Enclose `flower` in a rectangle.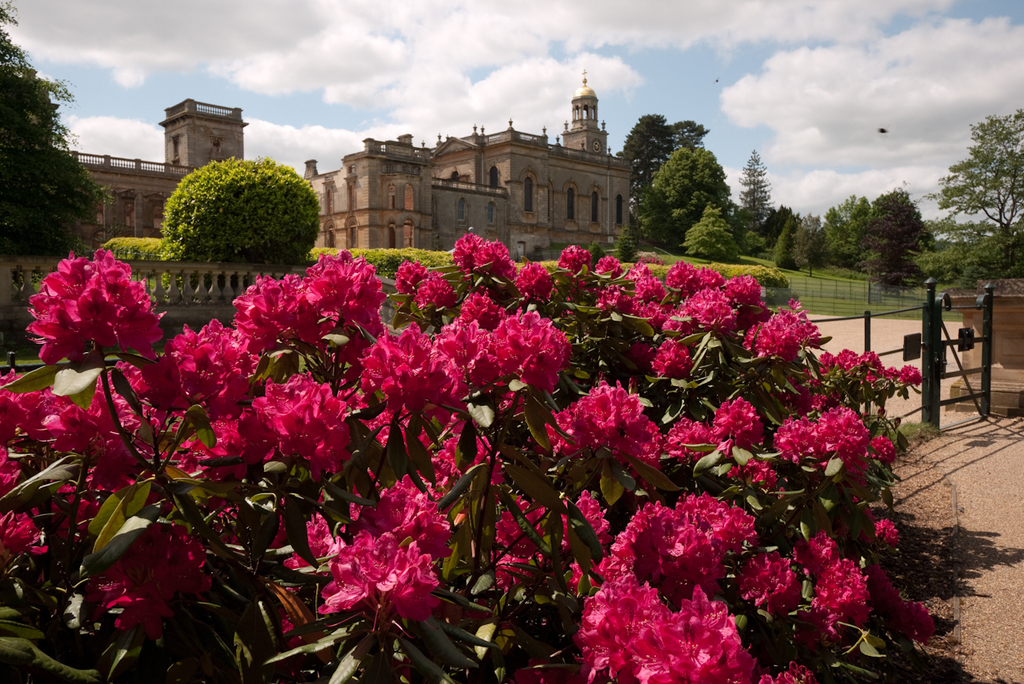
bbox=(559, 241, 594, 281).
